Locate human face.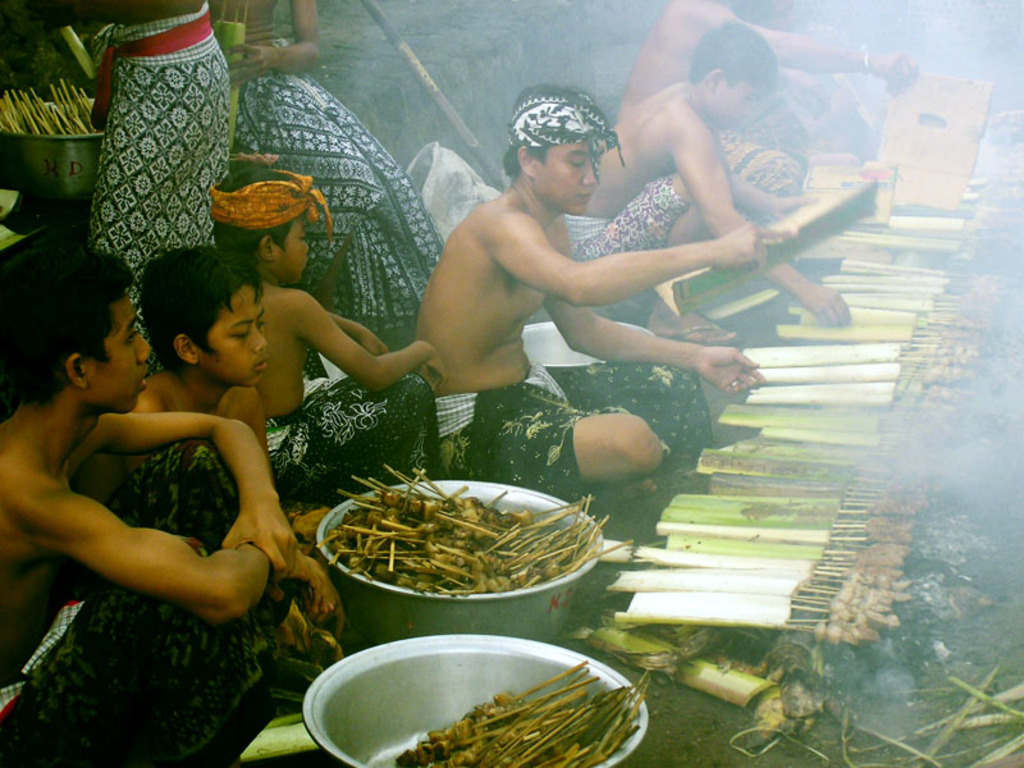
Bounding box: {"left": 532, "top": 145, "right": 596, "bottom": 219}.
